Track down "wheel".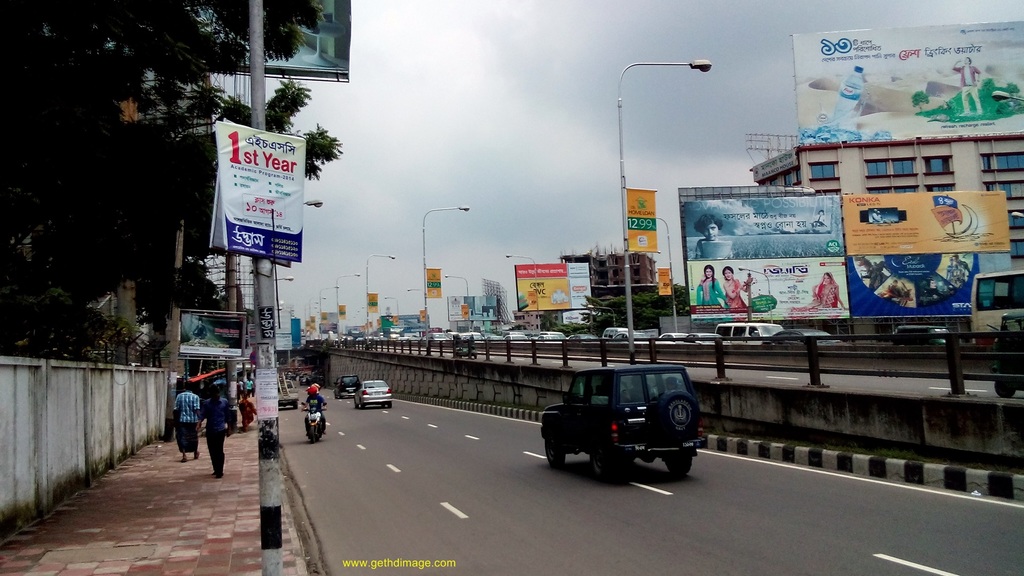
Tracked to (542,429,566,468).
